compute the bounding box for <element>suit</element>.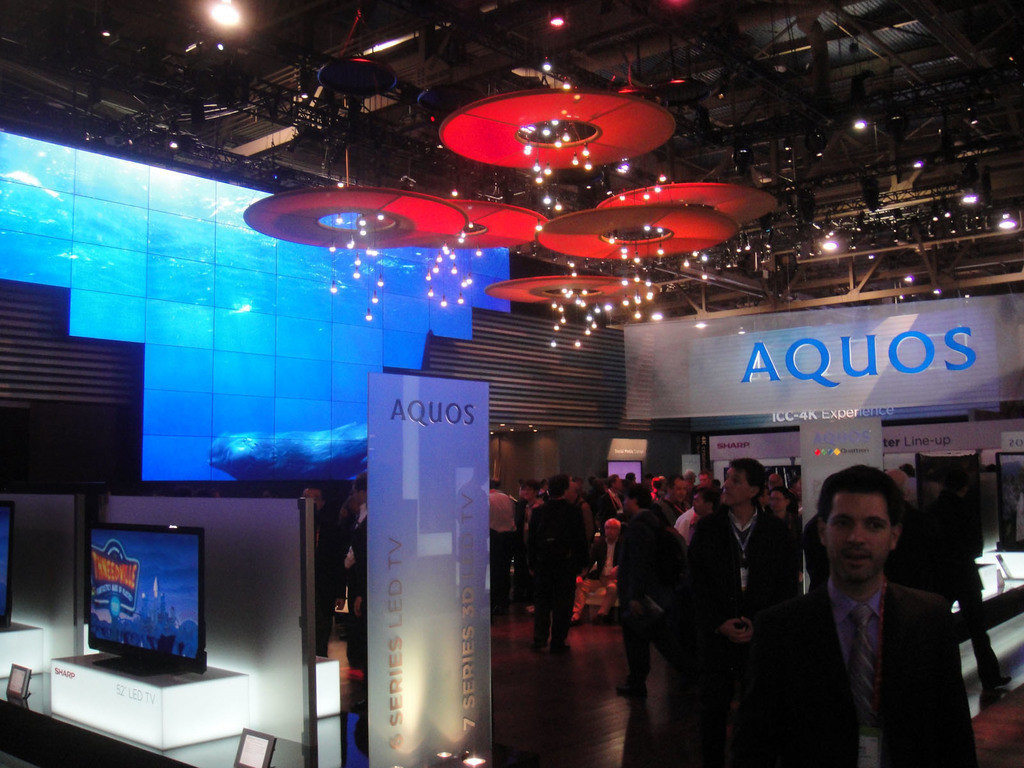
select_region(315, 514, 344, 657).
